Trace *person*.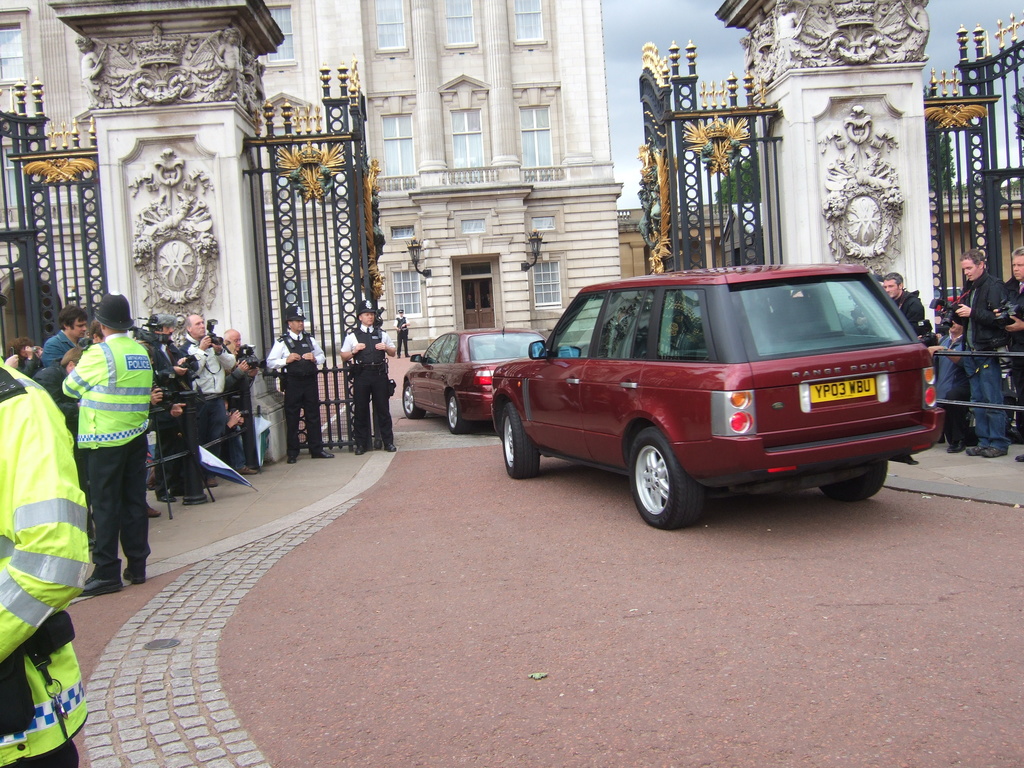
Traced to crop(250, 296, 325, 458).
